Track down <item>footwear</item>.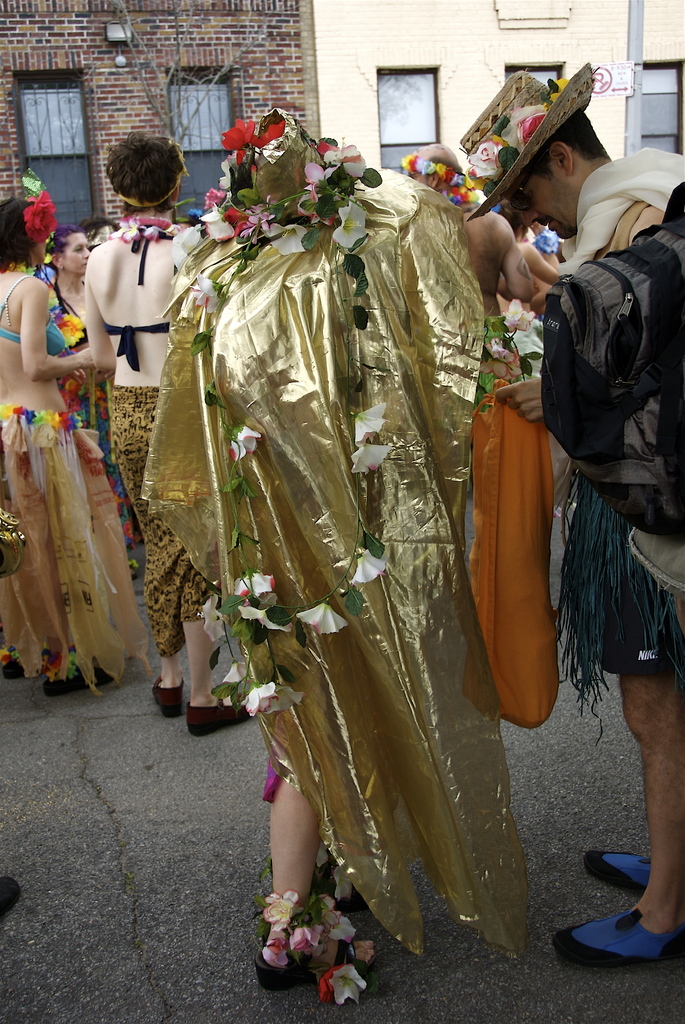
Tracked to rect(182, 698, 252, 737).
